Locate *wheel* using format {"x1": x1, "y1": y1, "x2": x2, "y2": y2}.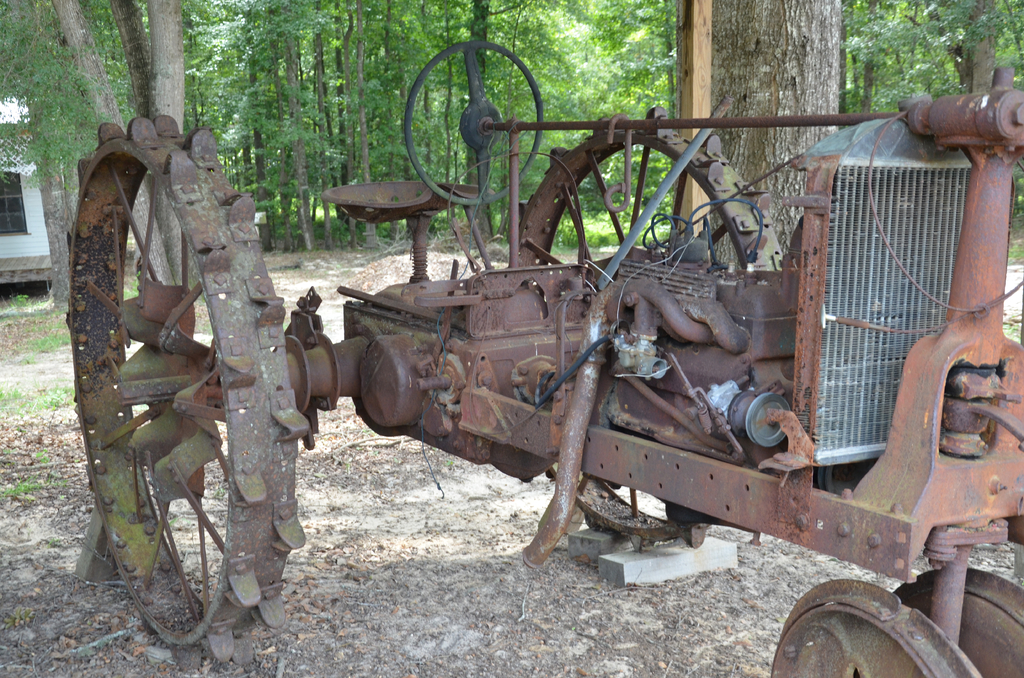
{"x1": 508, "y1": 107, "x2": 786, "y2": 556}.
